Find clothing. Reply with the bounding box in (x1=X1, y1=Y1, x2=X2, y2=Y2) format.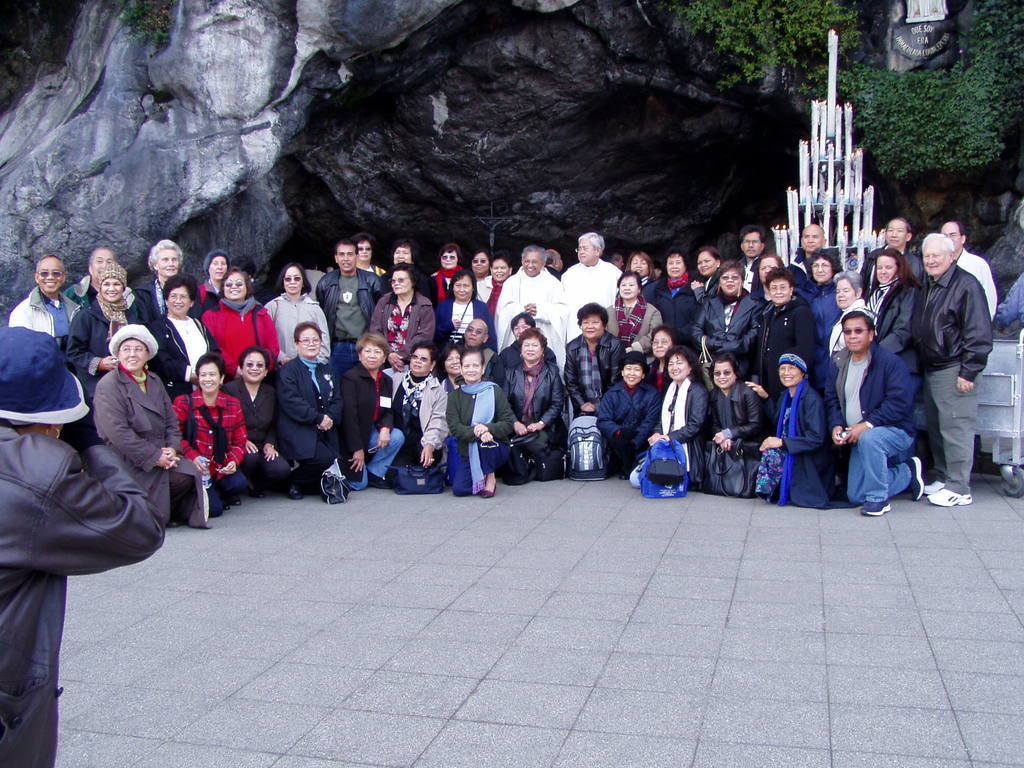
(x1=202, y1=284, x2=221, y2=310).
